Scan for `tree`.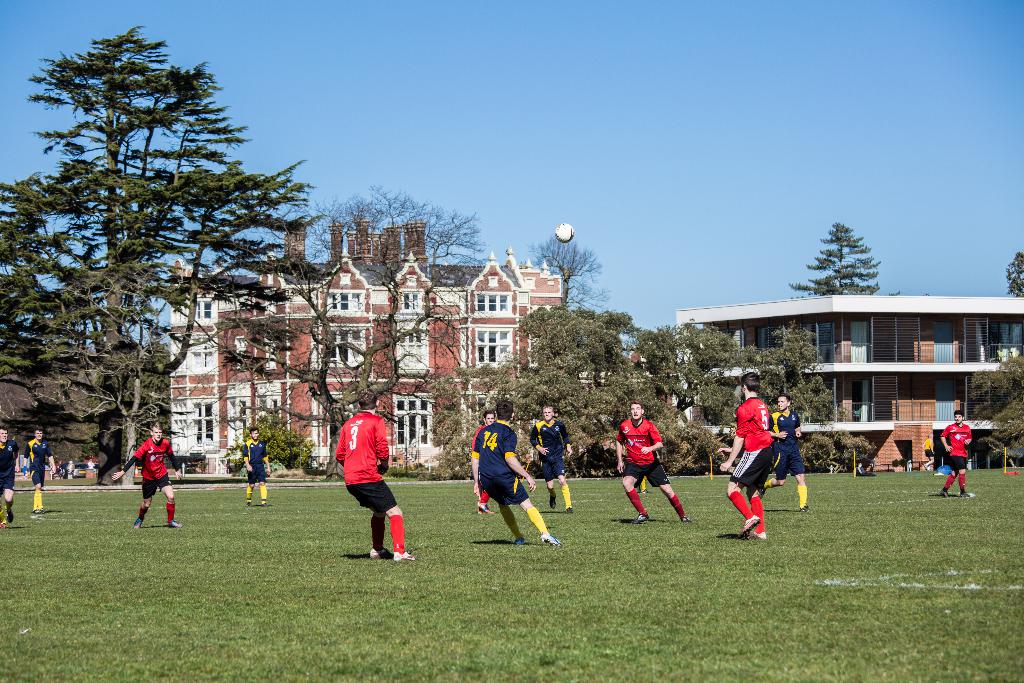
Scan result: rect(524, 235, 604, 328).
